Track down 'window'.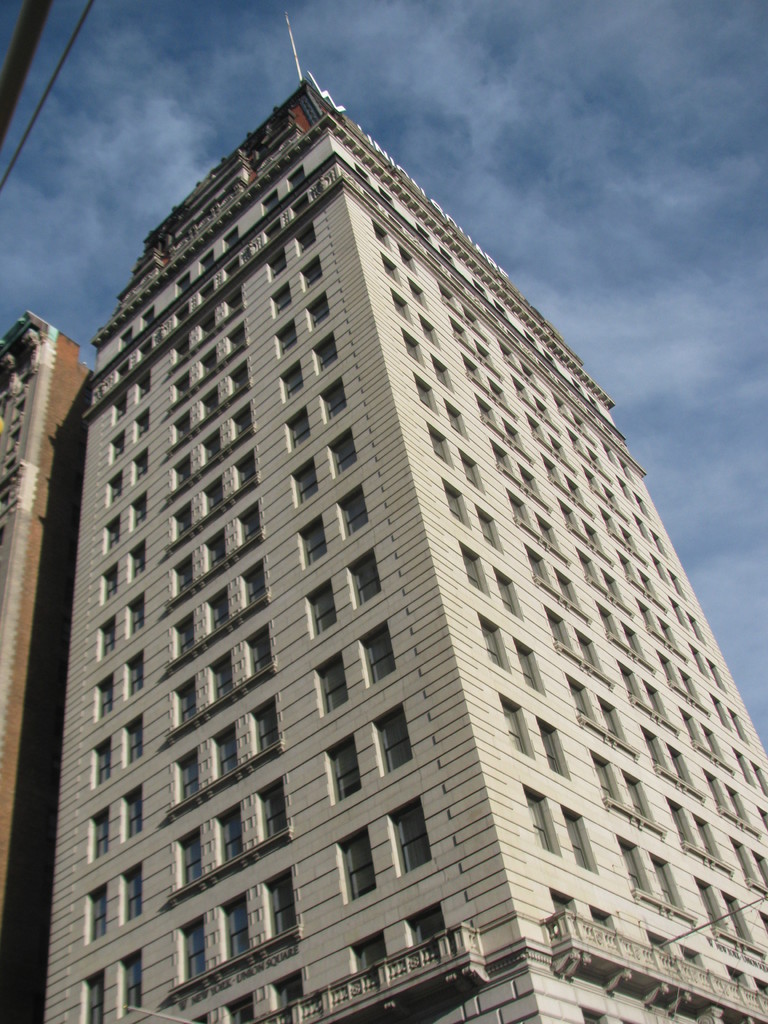
Tracked to select_region(129, 721, 140, 763).
